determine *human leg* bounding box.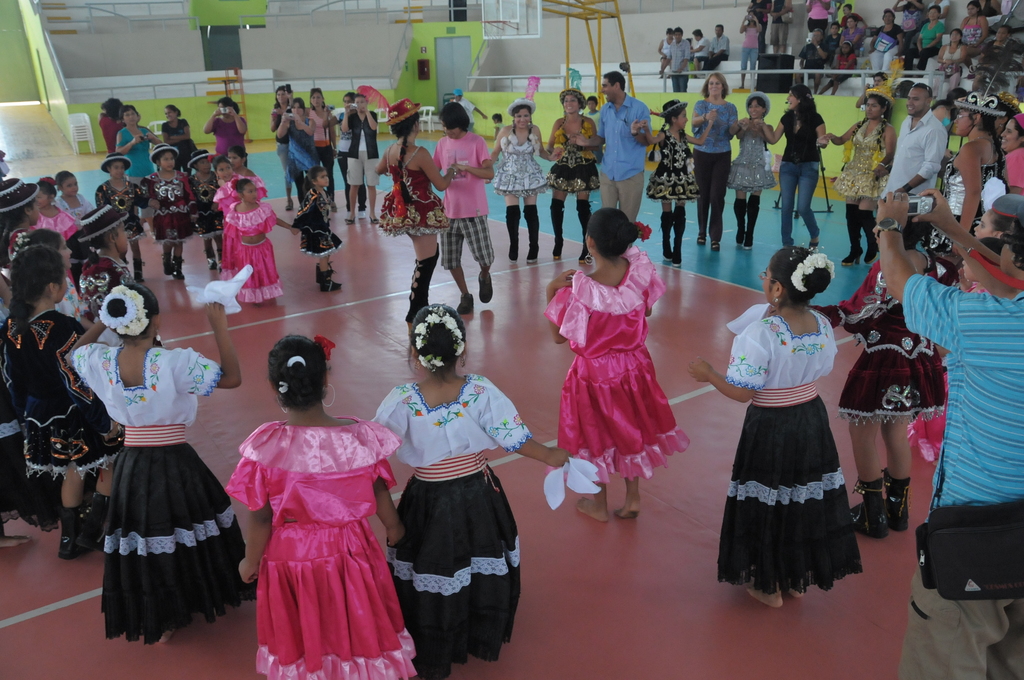
Determined: region(852, 416, 894, 540).
